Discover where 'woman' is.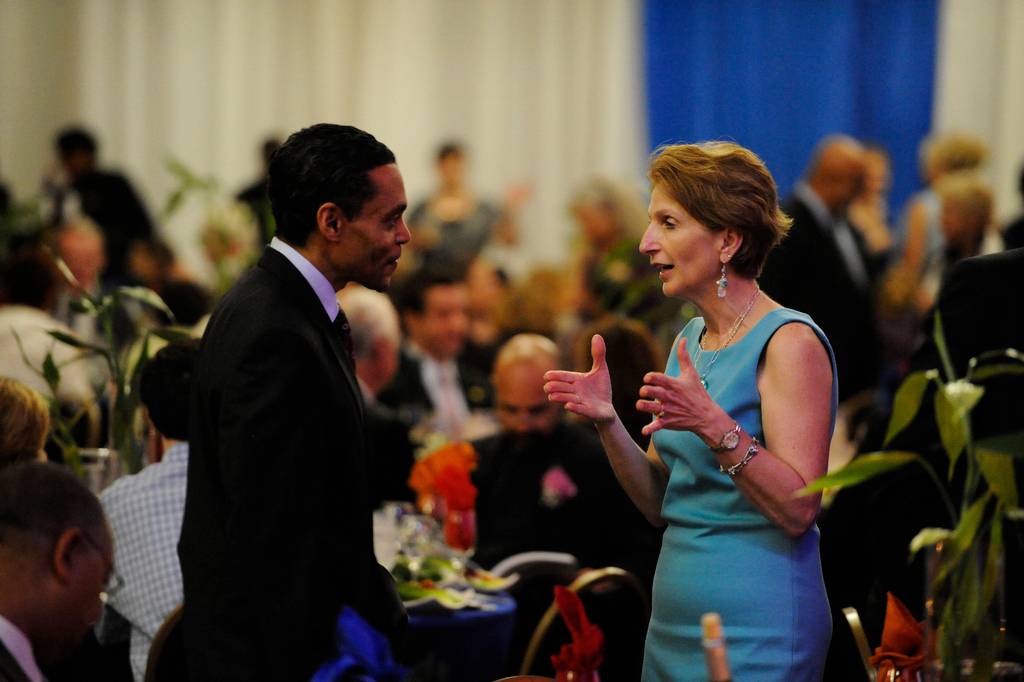
Discovered at select_region(609, 119, 853, 678).
